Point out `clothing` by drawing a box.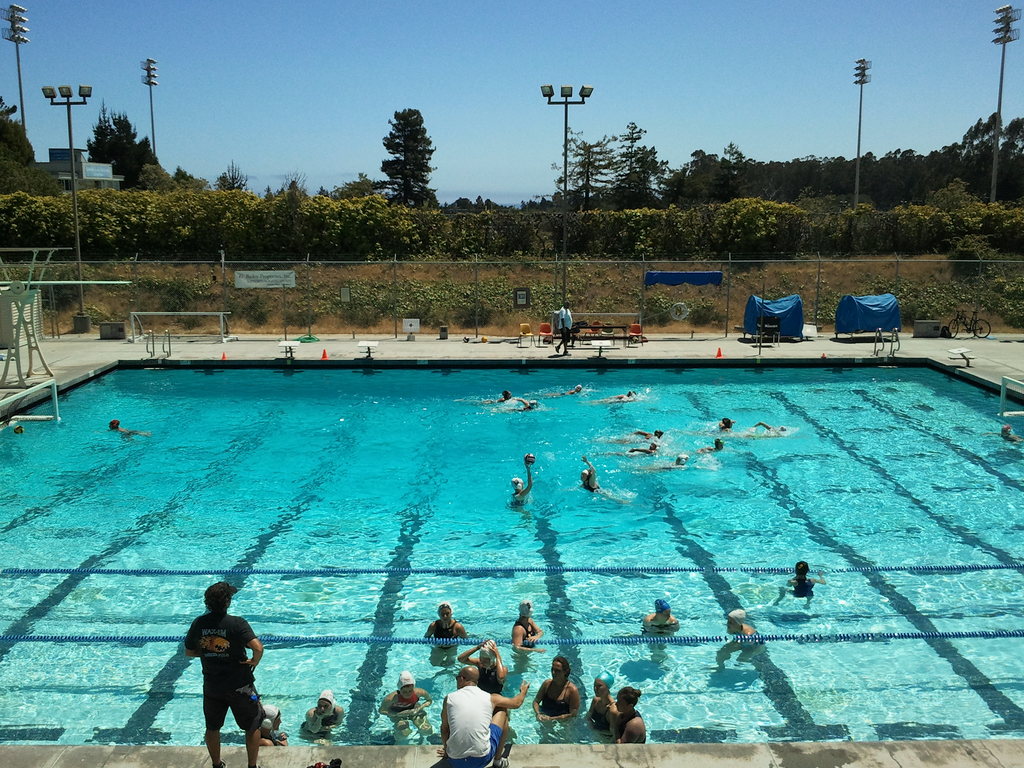
box(392, 671, 426, 684).
